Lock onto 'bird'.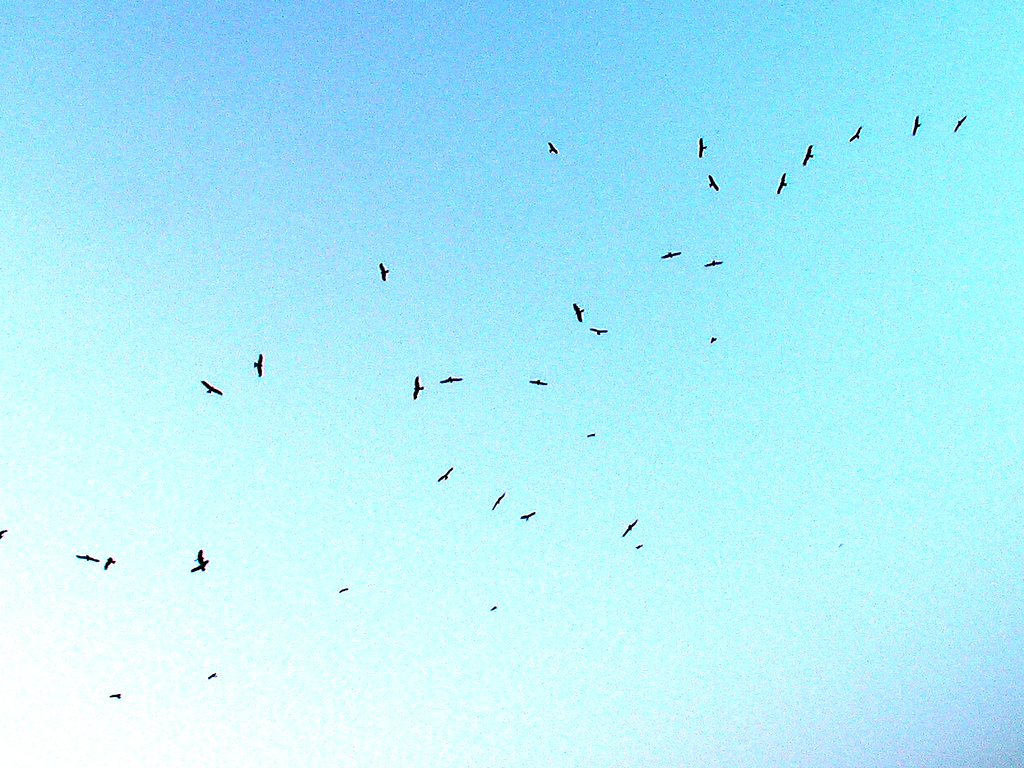
Locked: BBox(489, 602, 500, 612).
